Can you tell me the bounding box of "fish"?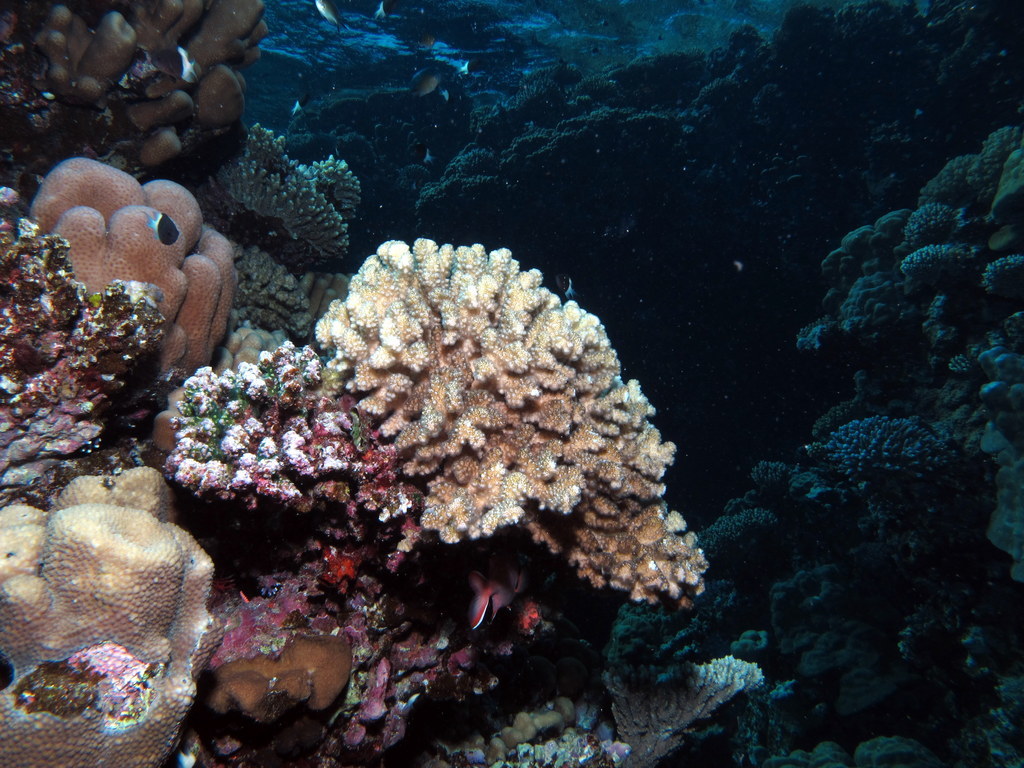
547,271,570,295.
